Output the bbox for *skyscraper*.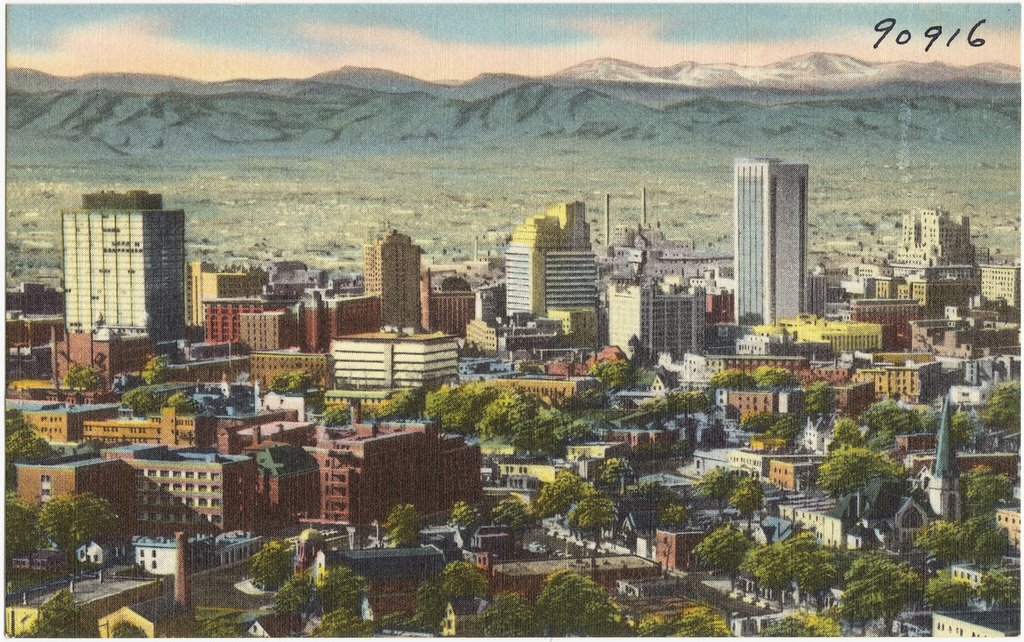
[60,187,181,340].
